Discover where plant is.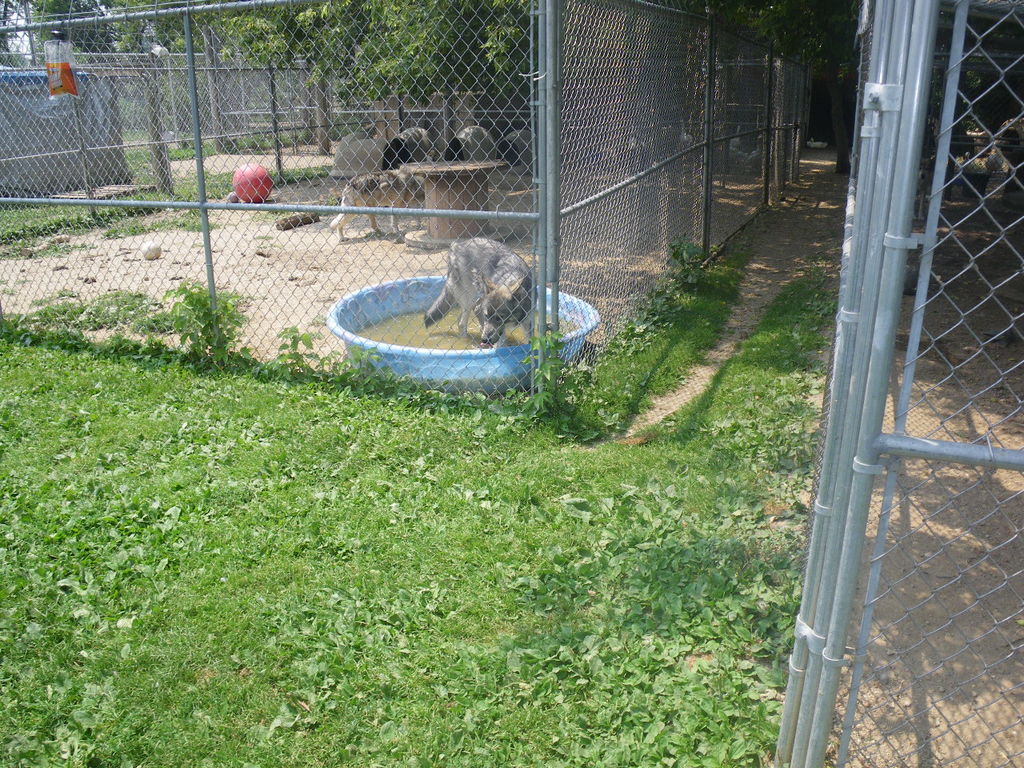
Discovered at x1=523, y1=321, x2=577, y2=425.
